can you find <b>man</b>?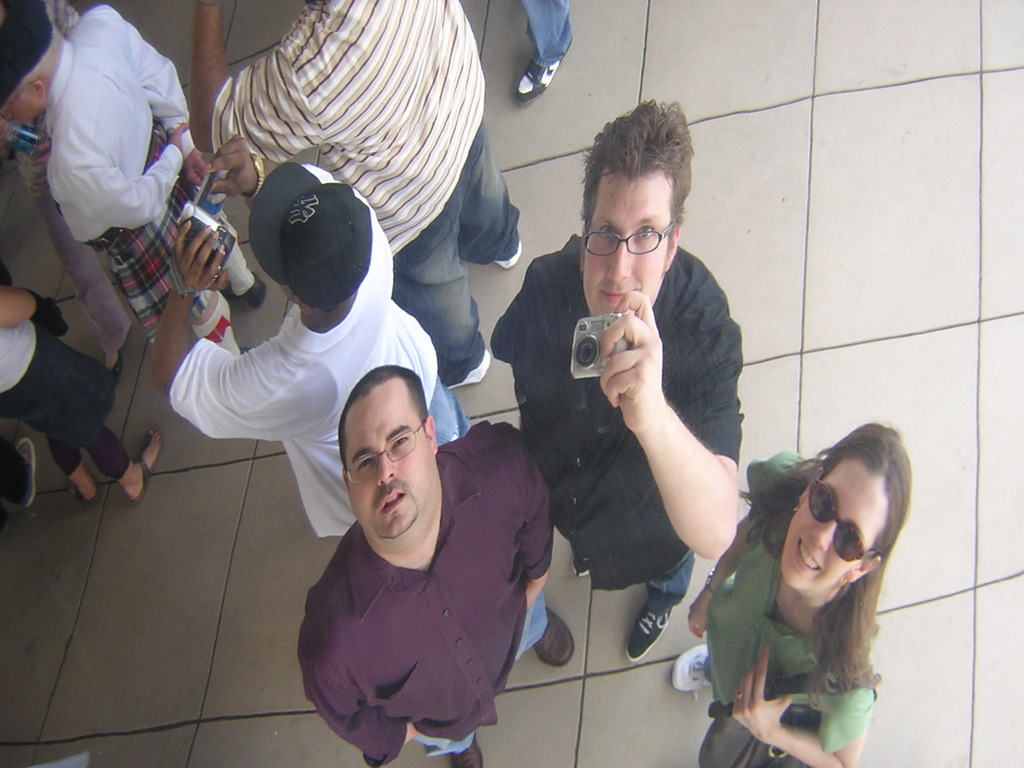
Yes, bounding box: 482:98:742:666.
